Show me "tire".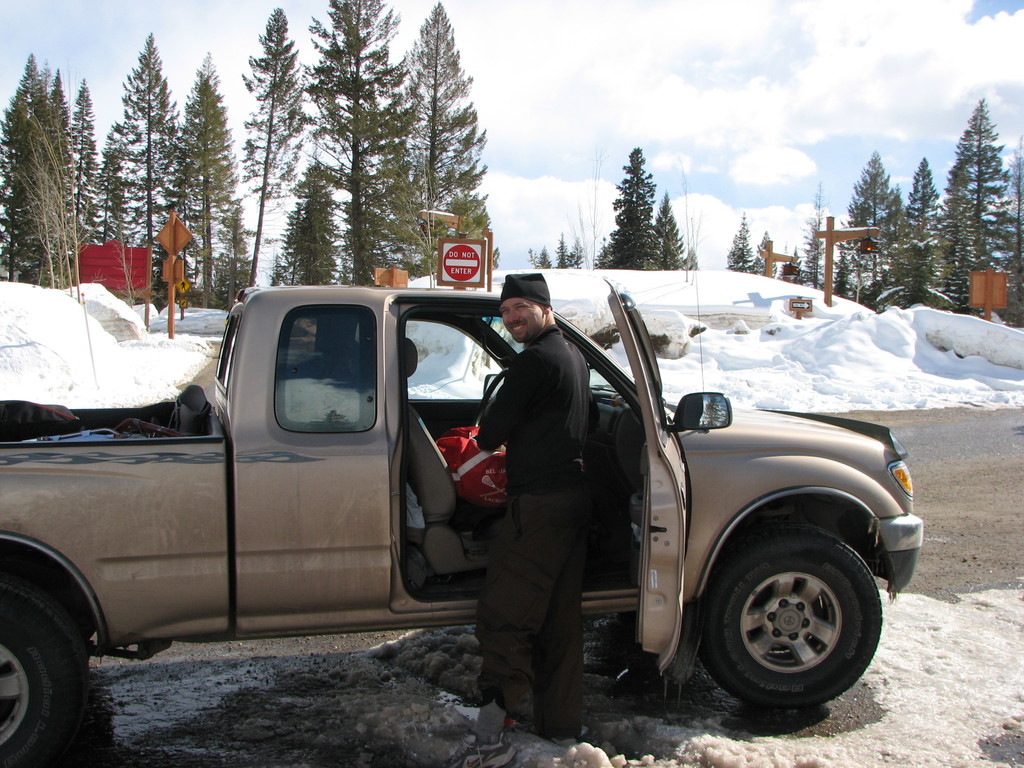
"tire" is here: 0, 564, 86, 767.
